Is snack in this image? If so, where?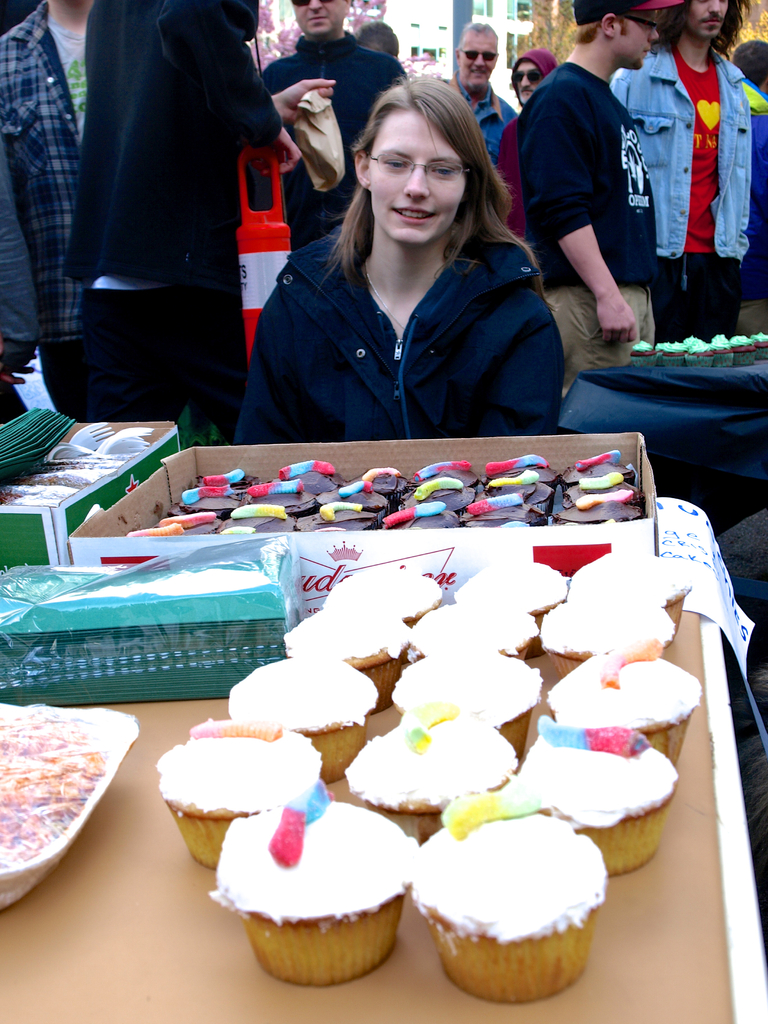
Yes, at rect(159, 714, 322, 868).
